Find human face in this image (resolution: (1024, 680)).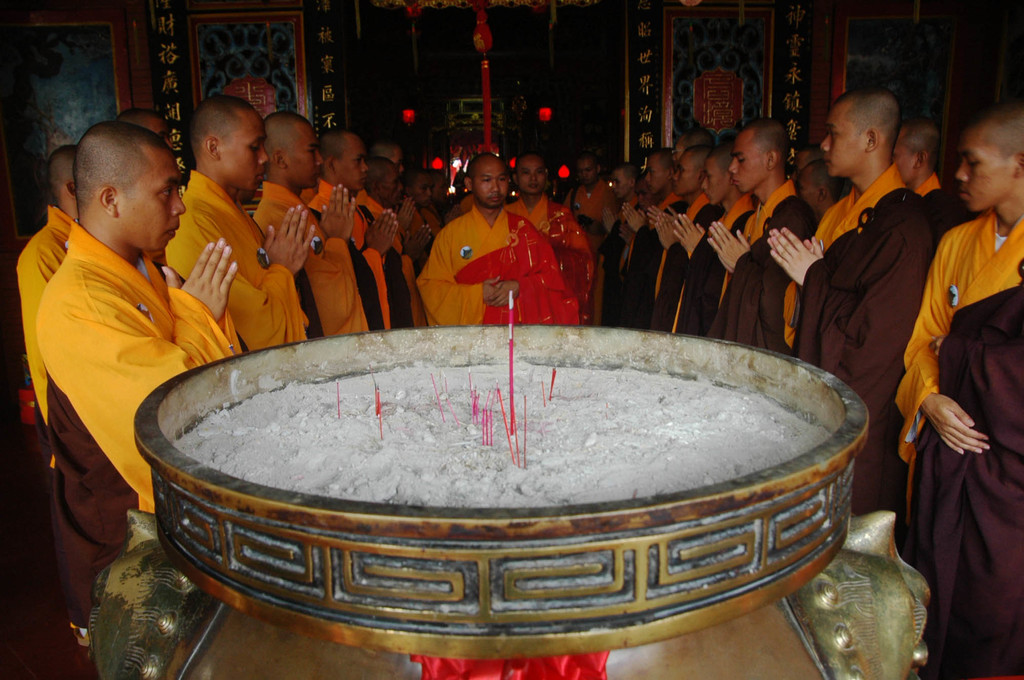
<region>815, 105, 870, 175</region>.
